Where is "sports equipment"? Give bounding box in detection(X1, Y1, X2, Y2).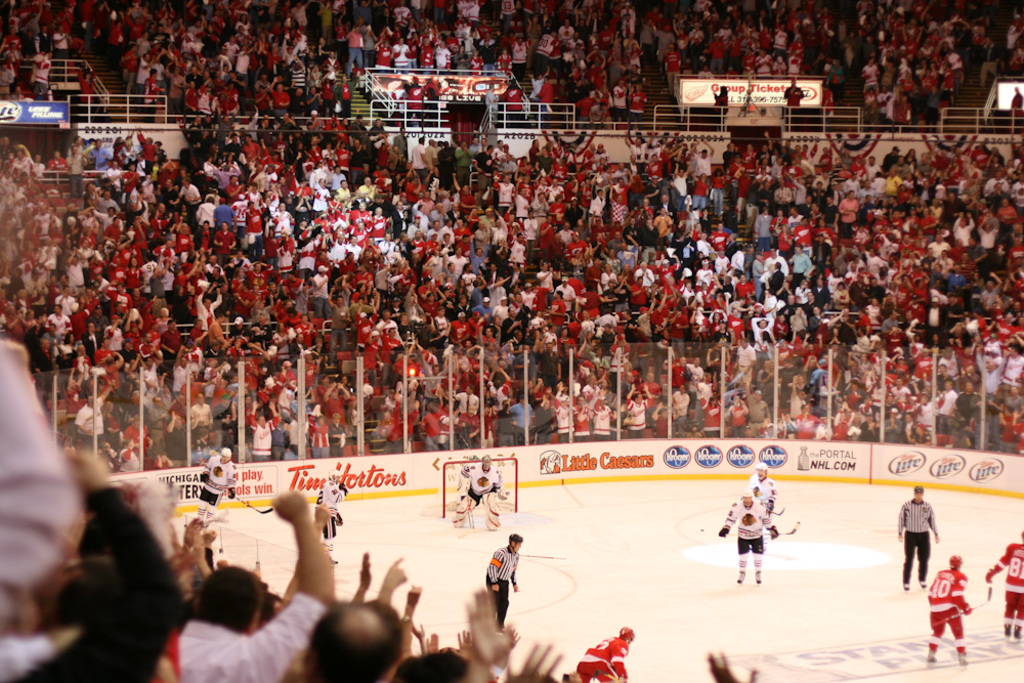
detection(202, 517, 211, 525).
